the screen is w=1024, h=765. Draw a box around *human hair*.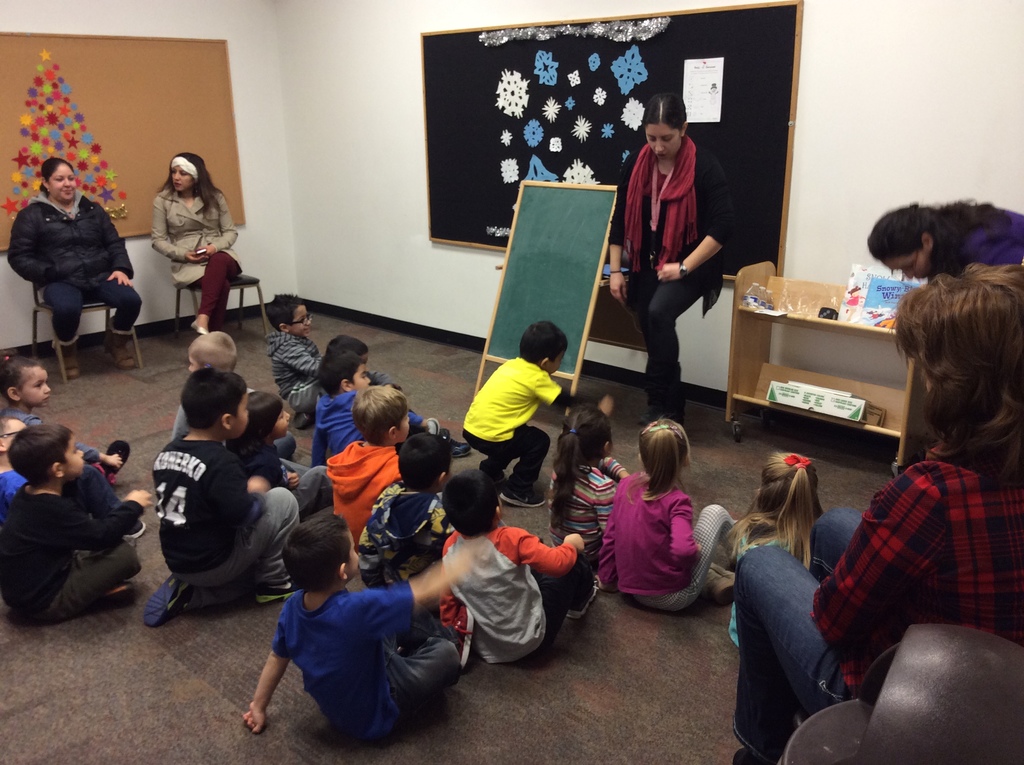
l=280, t=509, r=355, b=587.
